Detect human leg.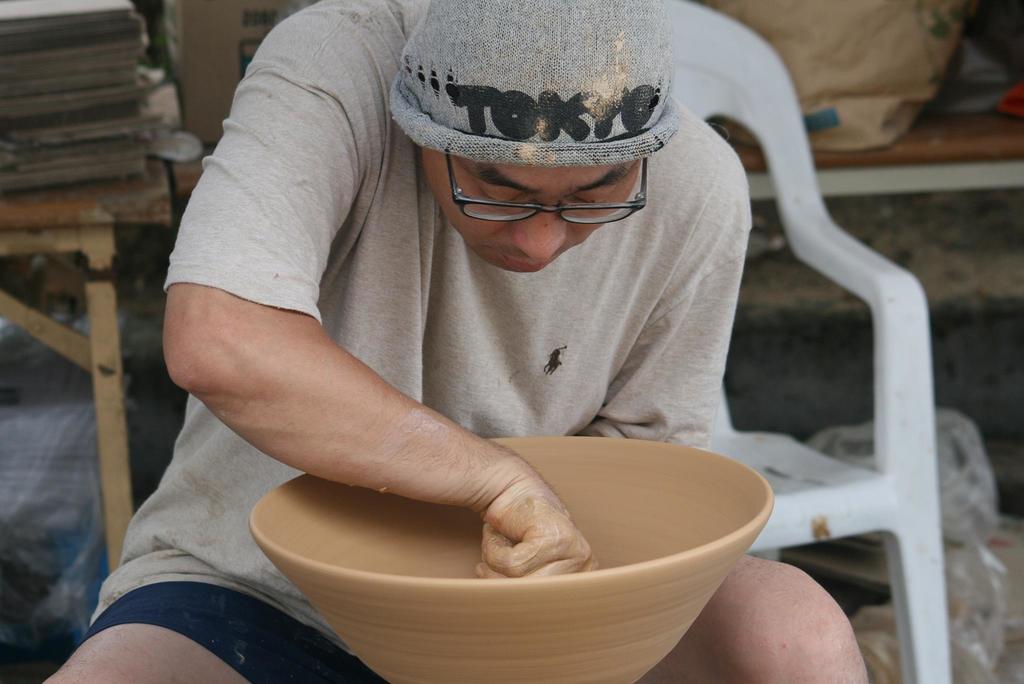
Detected at <region>38, 571, 257, 683</region>.
